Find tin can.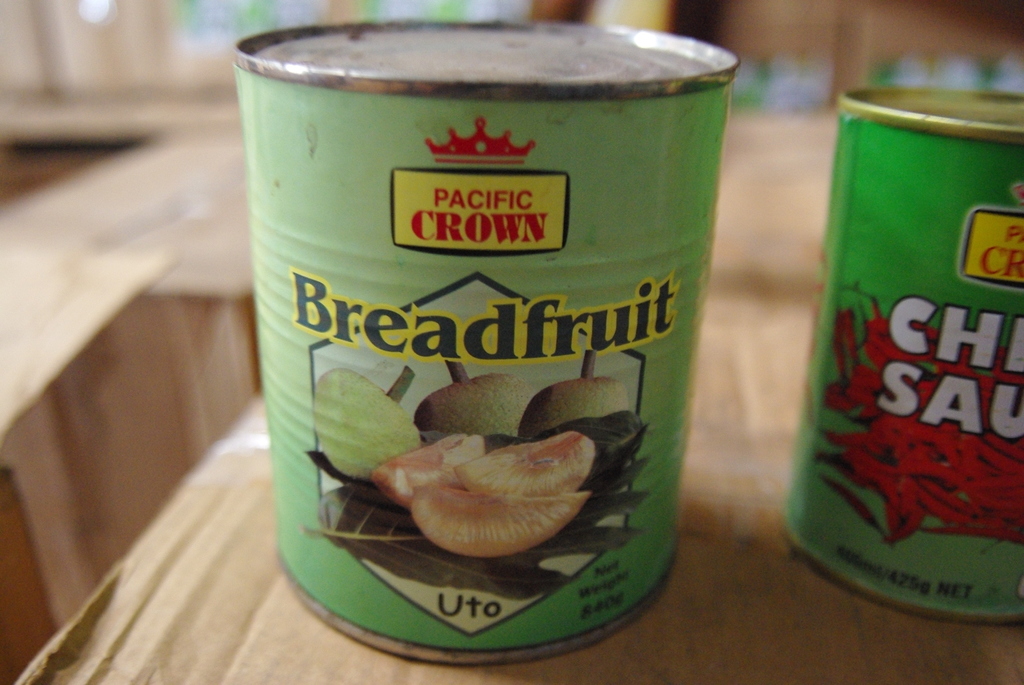
bbox=(778, 88, 1022, 624).
